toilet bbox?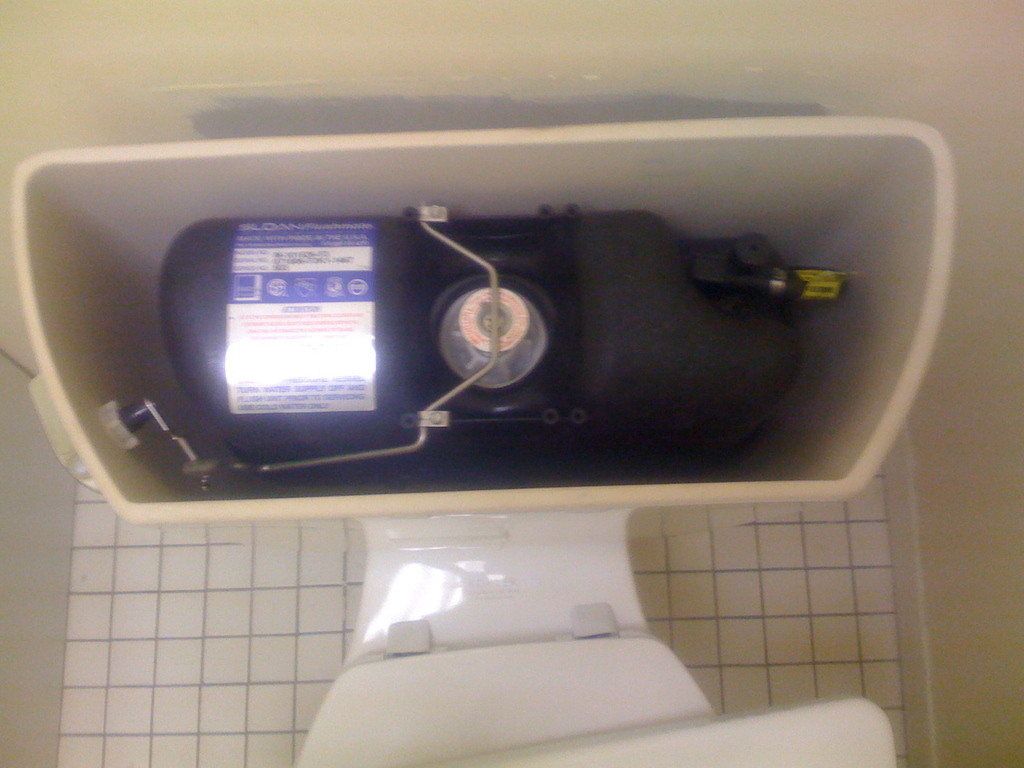
(x1=294, y1=633, x2=899, y2=767)
